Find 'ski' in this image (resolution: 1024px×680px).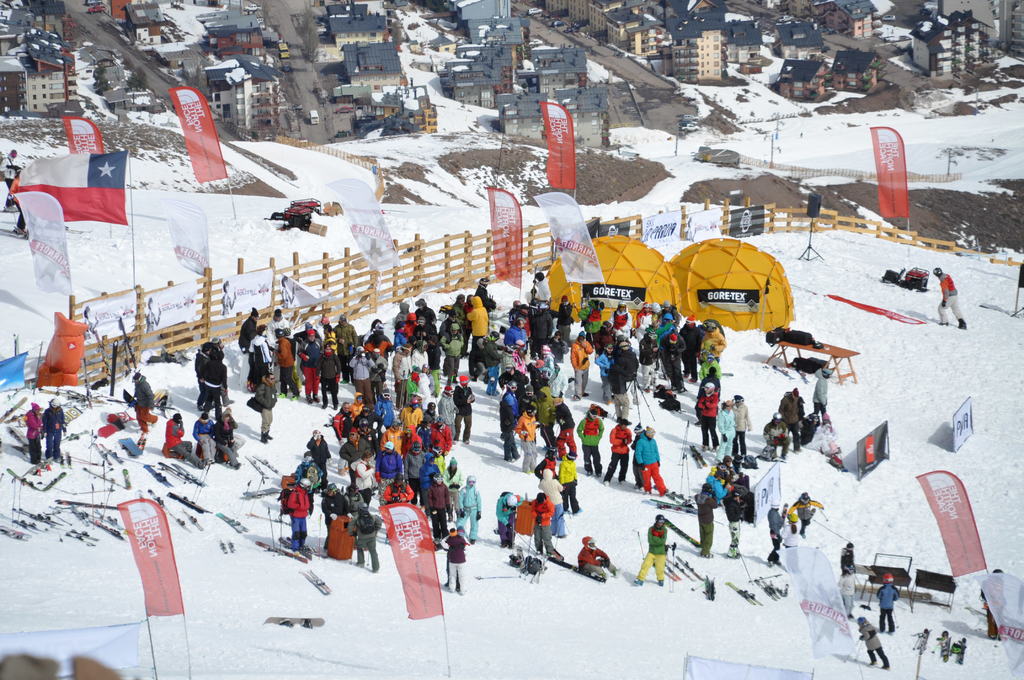
detection(58, 450, 67, 469).
